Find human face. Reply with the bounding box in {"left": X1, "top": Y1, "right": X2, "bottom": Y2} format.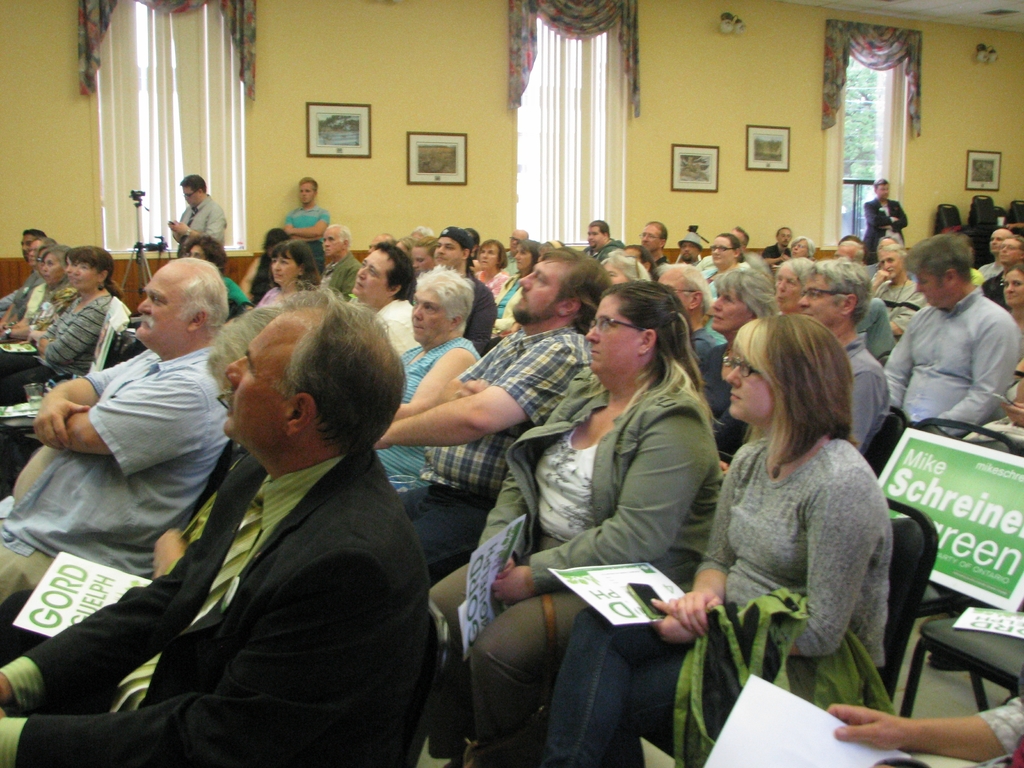
{"left": 71, "top": 255, "right": 93, "bottom": 294}.
